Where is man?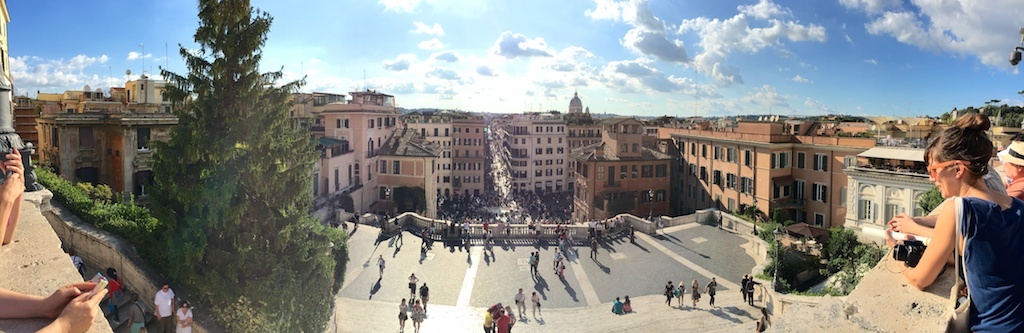
pyautogui.locateOnScreen(609, 219, 614, 231).
